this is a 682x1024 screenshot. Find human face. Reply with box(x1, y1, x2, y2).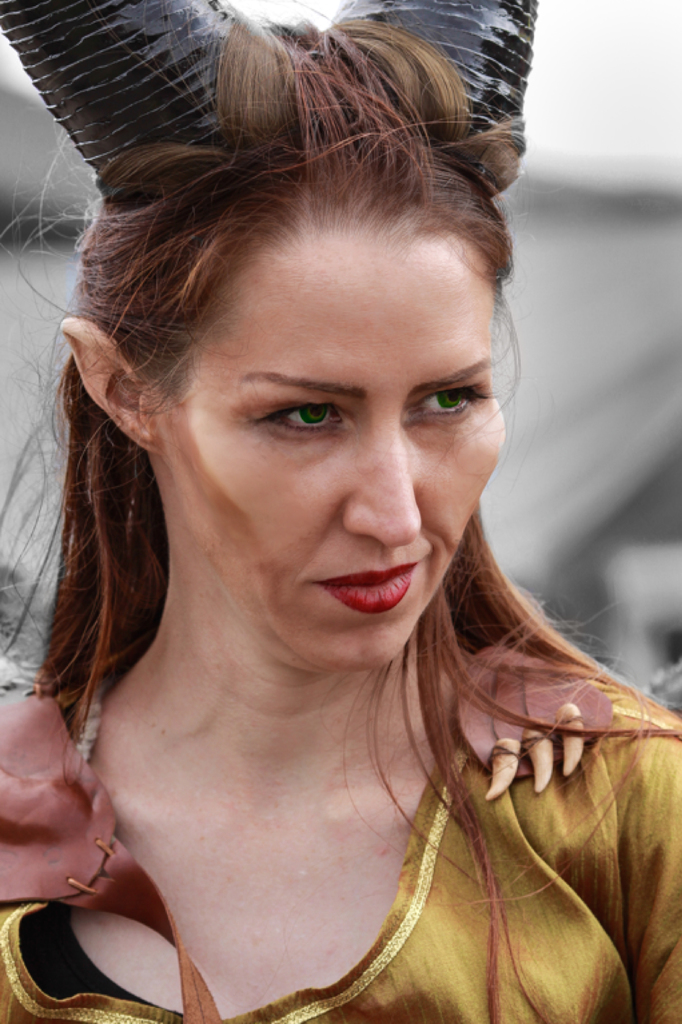
box(158, 204, 512, 691).
